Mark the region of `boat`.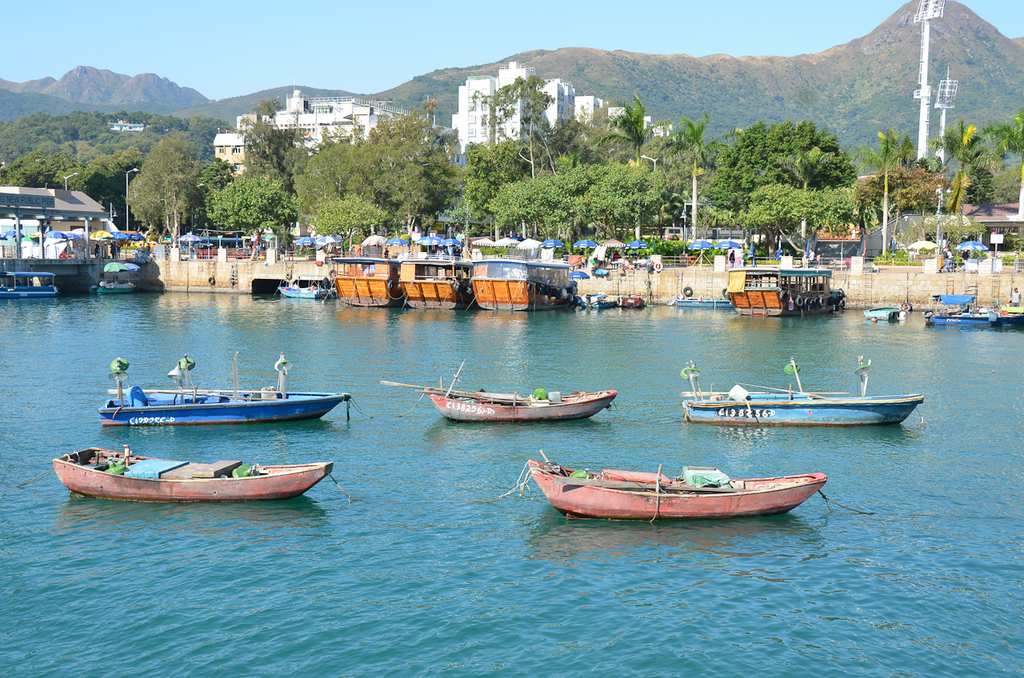
Region: left=330, top=250, right=405, bottom=307.
